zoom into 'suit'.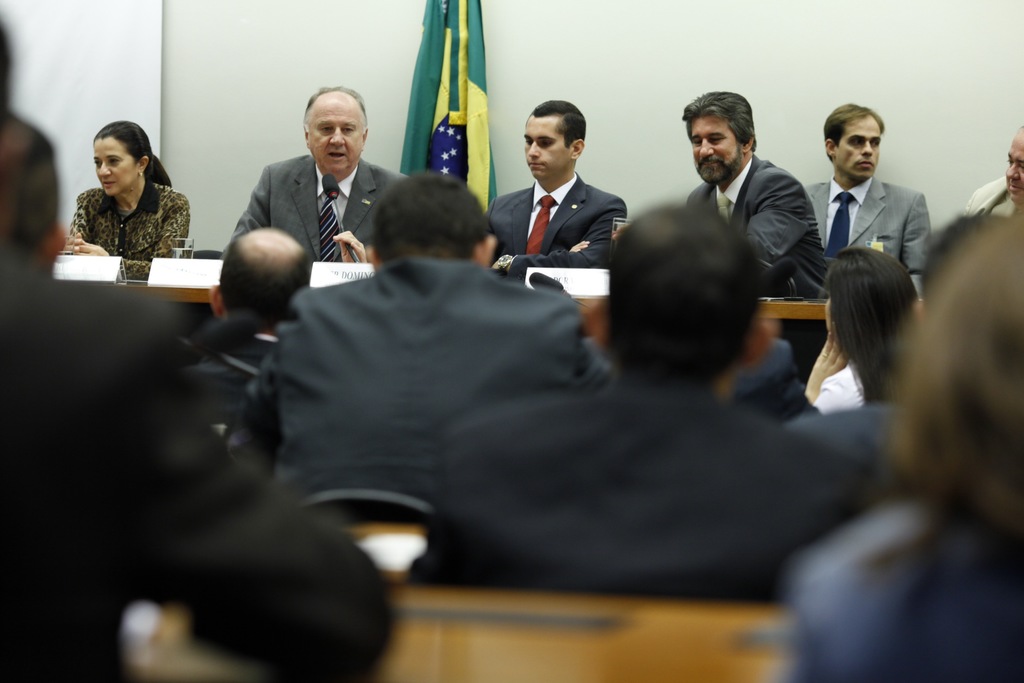
Zoom target: detection(720, 336, 825, 427).
